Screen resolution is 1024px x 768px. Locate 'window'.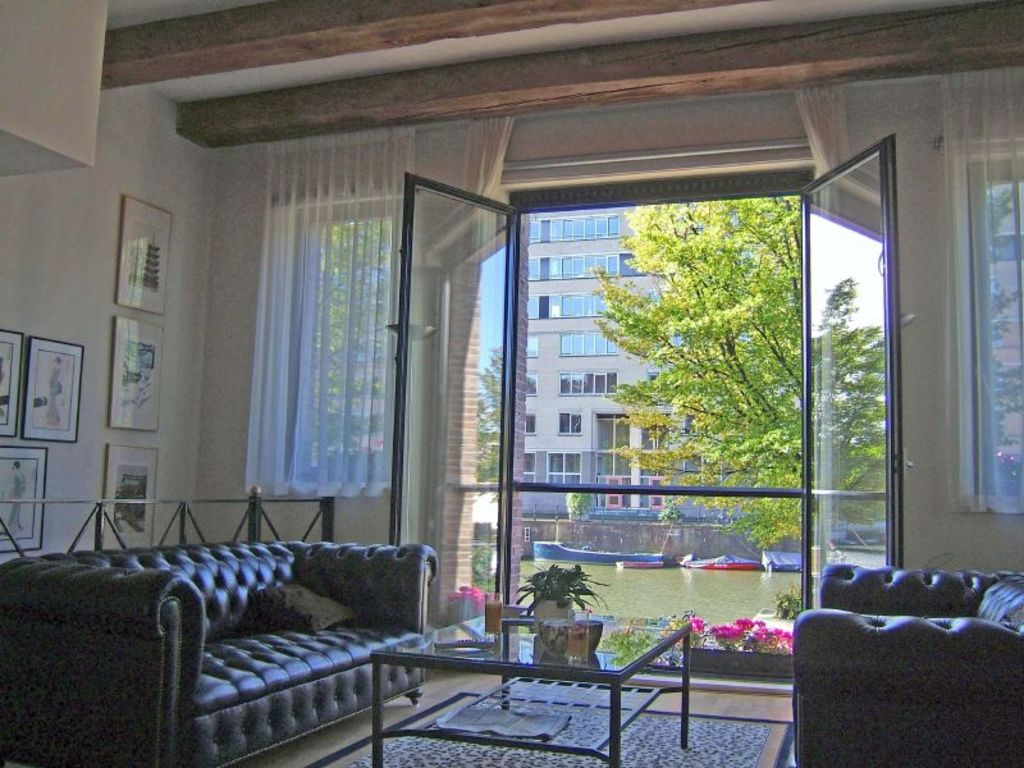
{"x1": 556, "y1": 411, "x2": 579, "y2": 434}.
